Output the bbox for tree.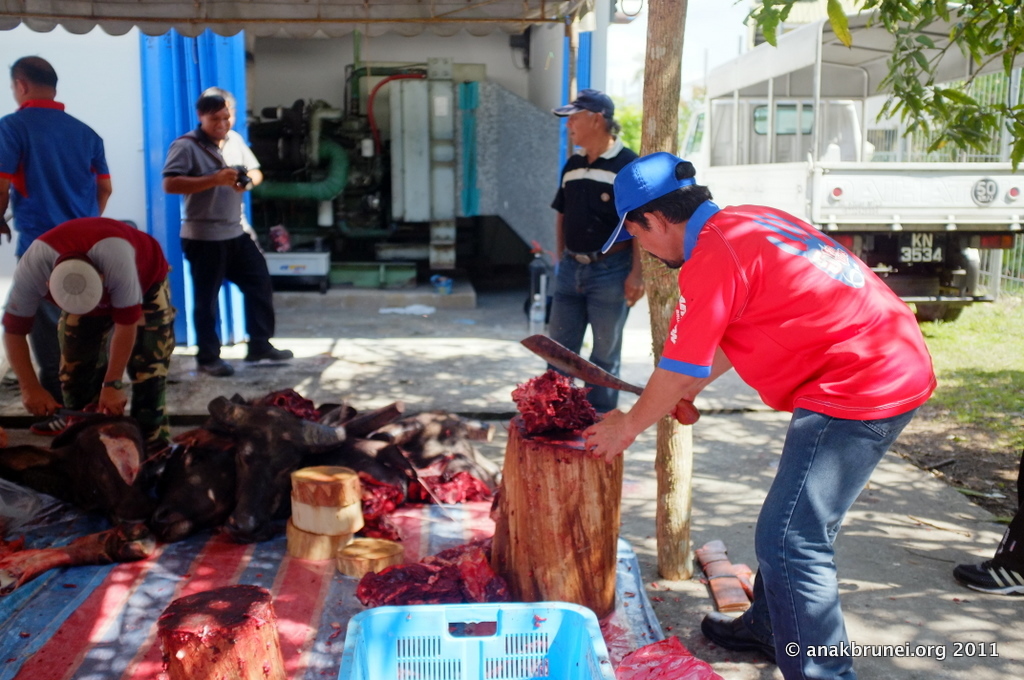
(732,0,1023,174).
